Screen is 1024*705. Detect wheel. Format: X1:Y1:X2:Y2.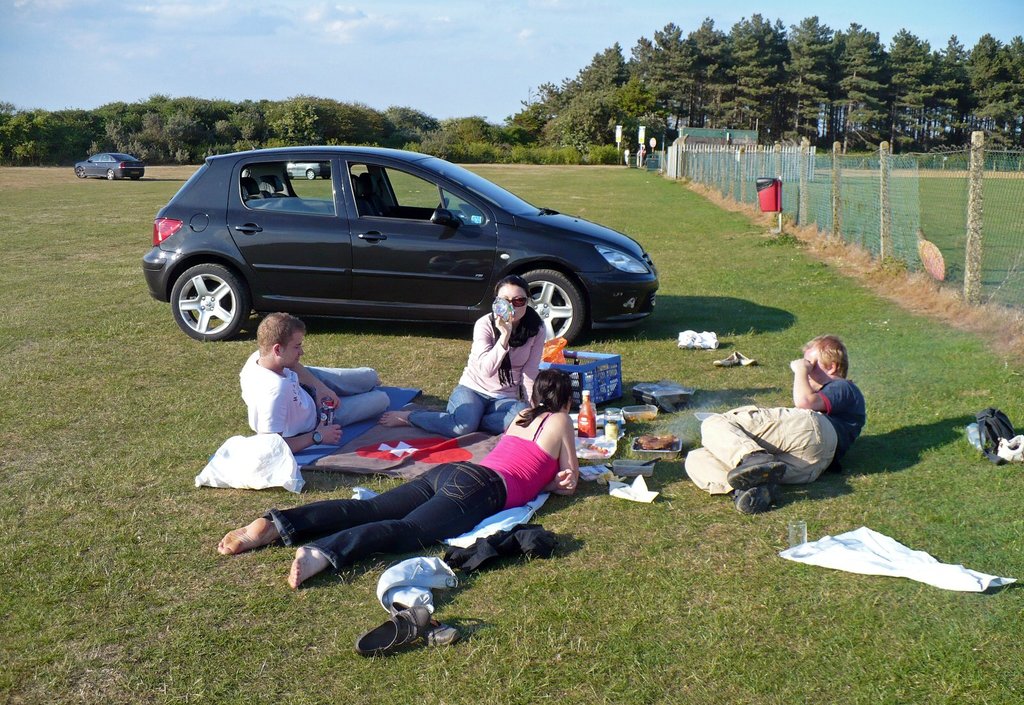
521:268:584:349.
